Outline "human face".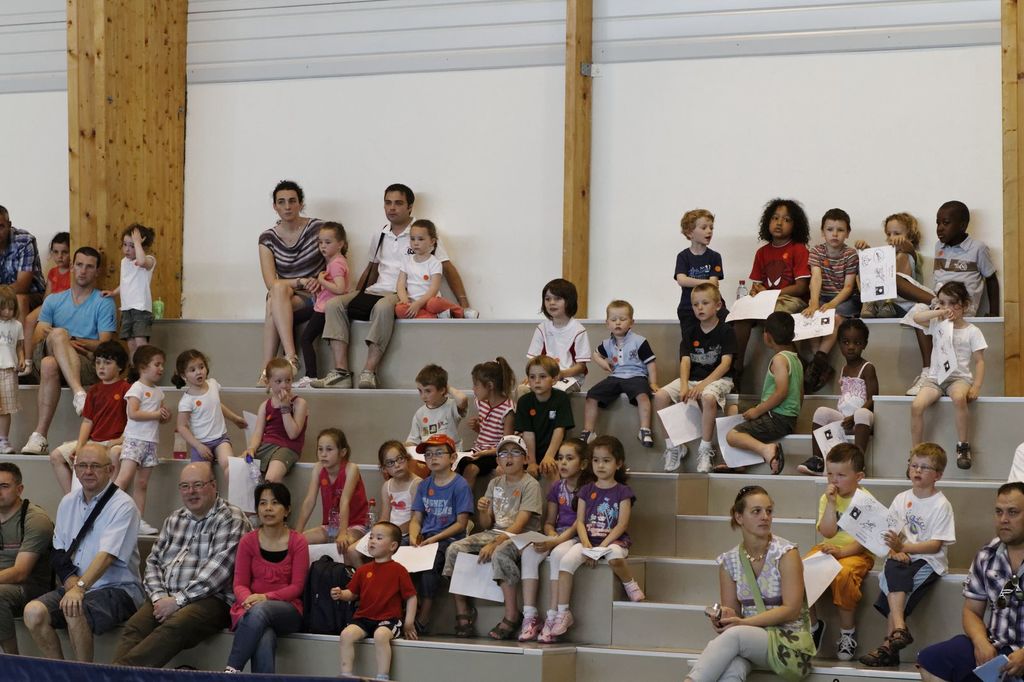
Outline: <bbox>769, 204, 793, 239</bbox>.
